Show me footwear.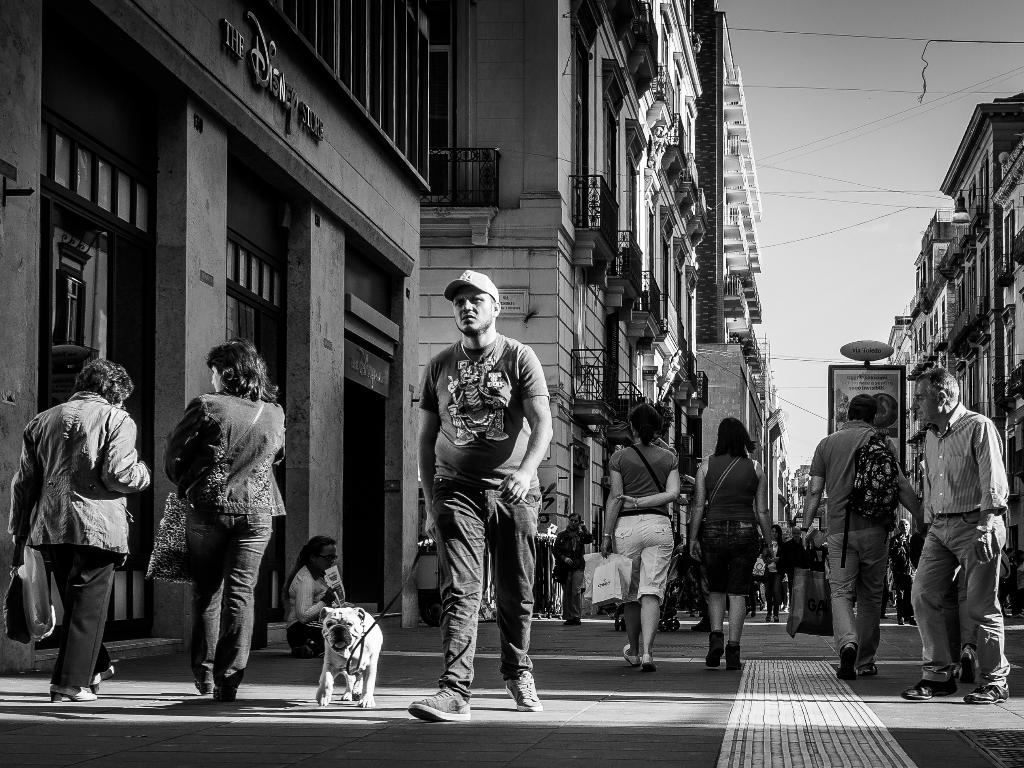
footwear is here: [x1=506, y1=672, x2=540, y2=715].
